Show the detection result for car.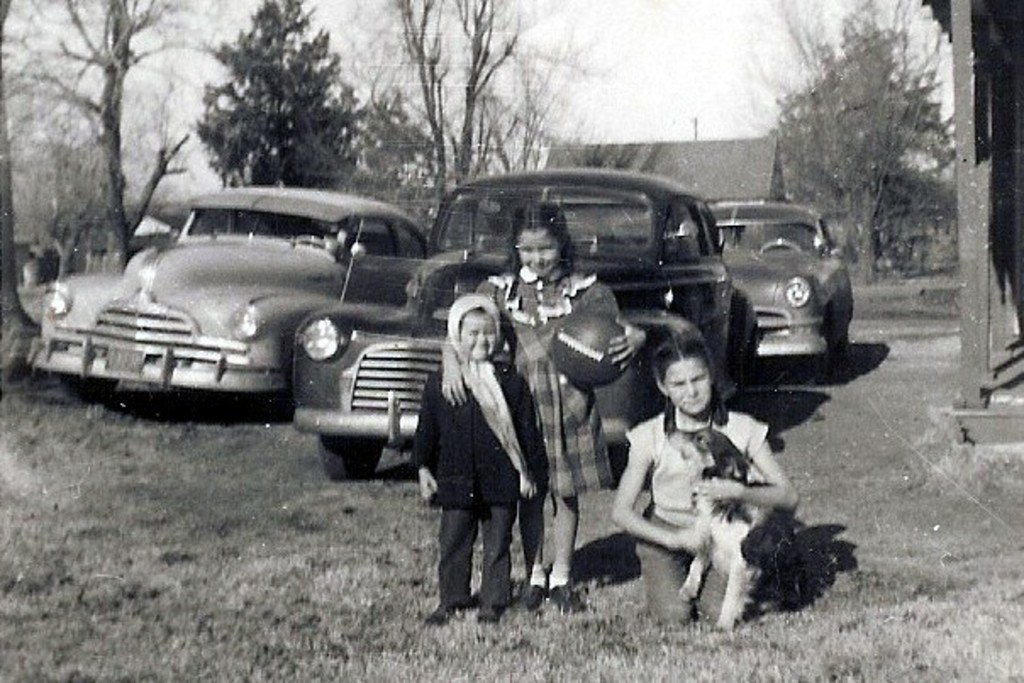
pyautogui.locateOnScreen(290, 166, 760, 478).
